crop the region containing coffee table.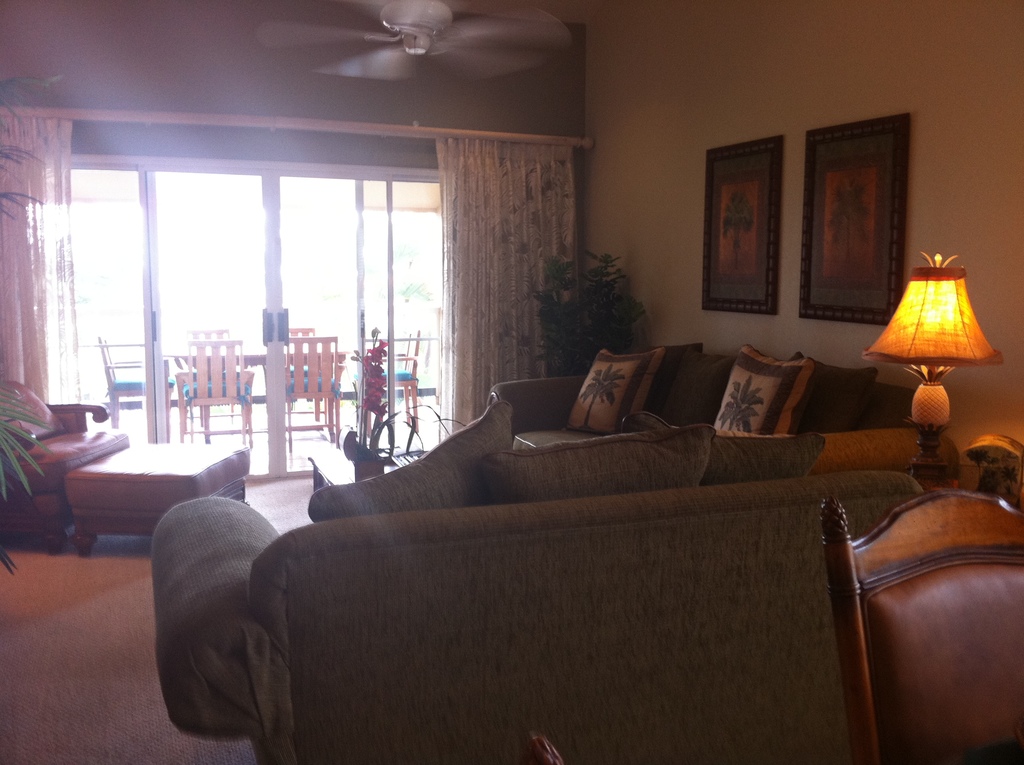
Crop region: rect(307, 452, 431, 490).
